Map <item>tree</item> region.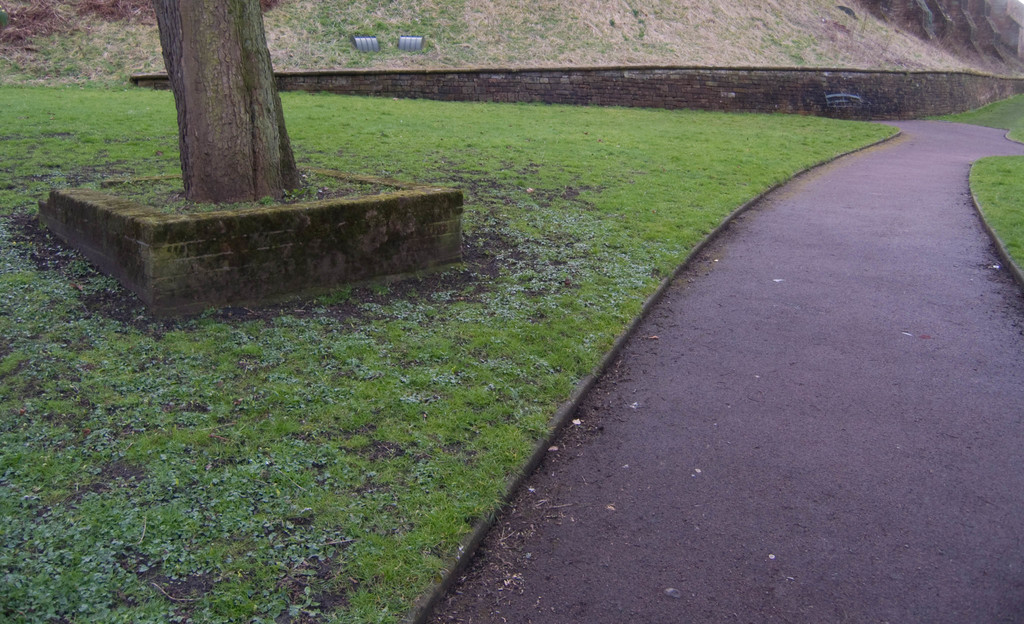
Mapped to 149,0,307,201.
